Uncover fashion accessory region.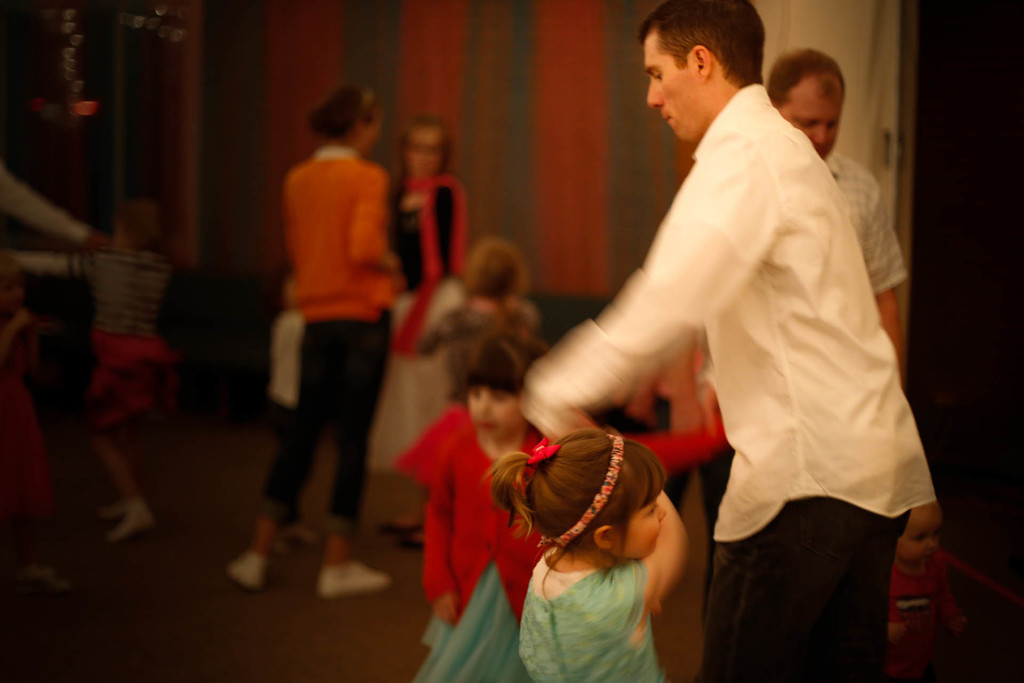
Uncovered: [x1=543, y1=427, x2=625, y2=548].
